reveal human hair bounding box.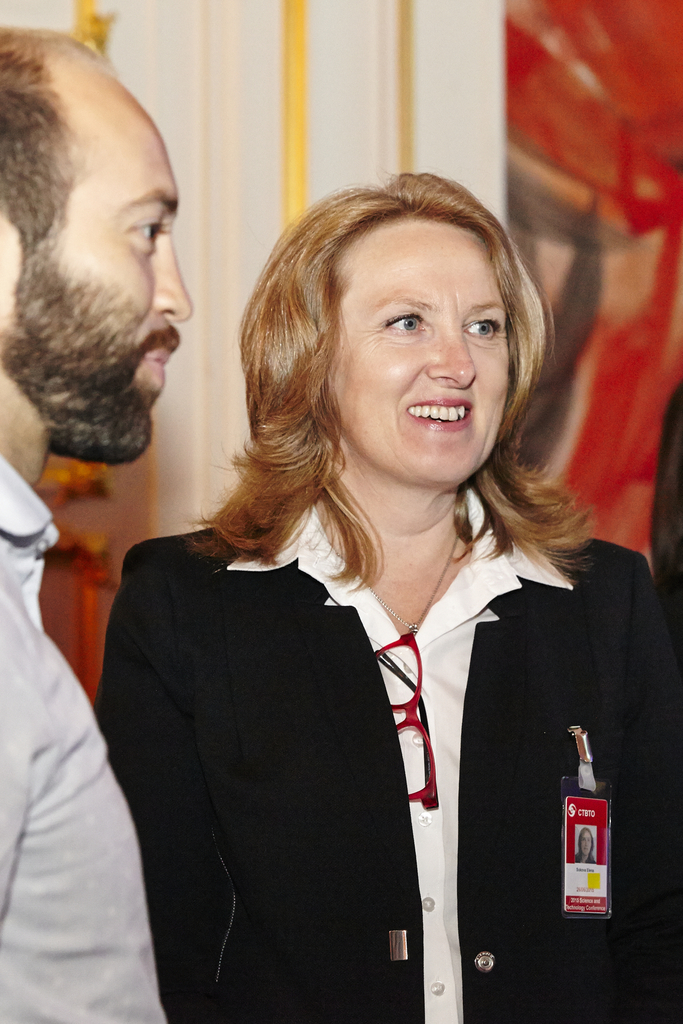
Revealed: 0/16/85/247.
